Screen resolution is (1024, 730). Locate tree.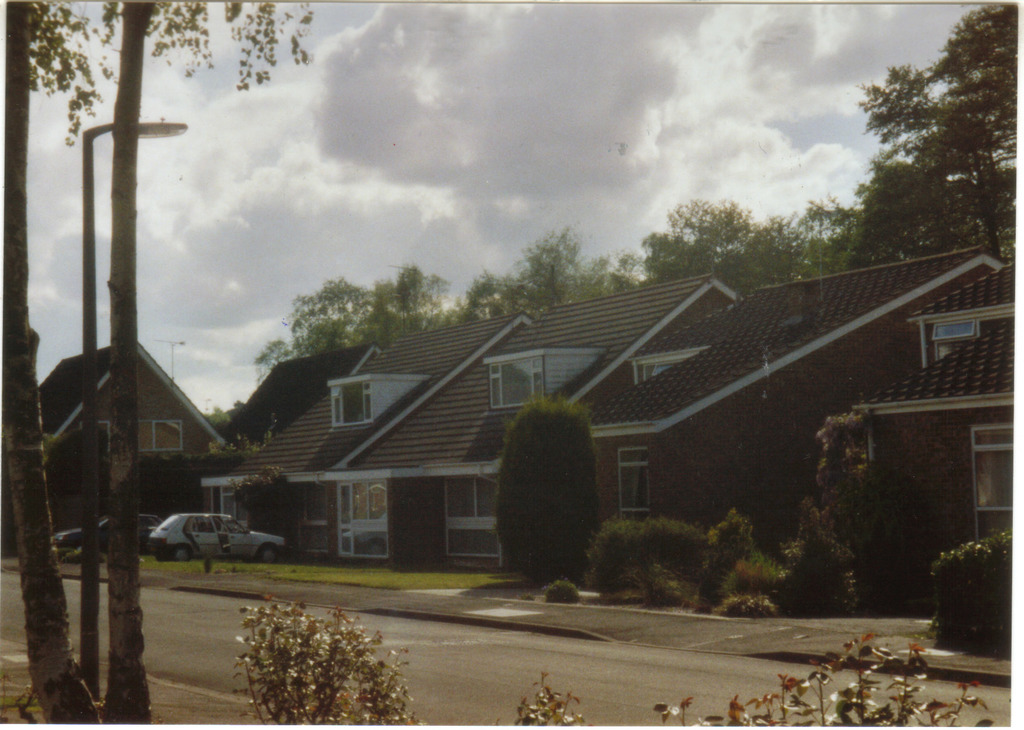
[left=816, top=410, right=921, bottom=612].
